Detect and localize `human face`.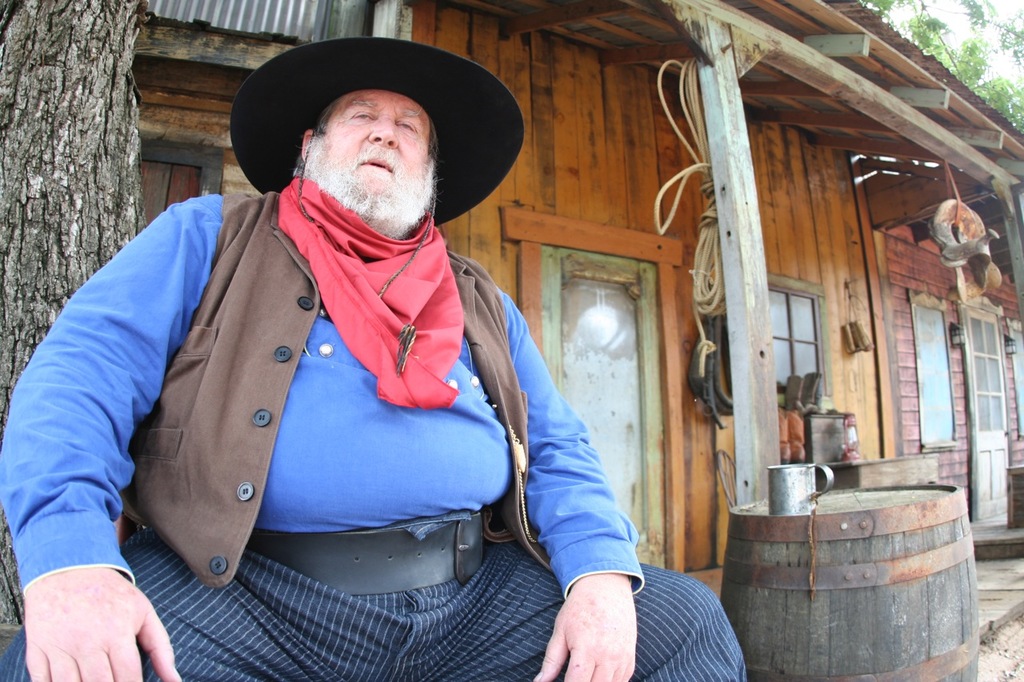
Localized at (311,89,438,216).
